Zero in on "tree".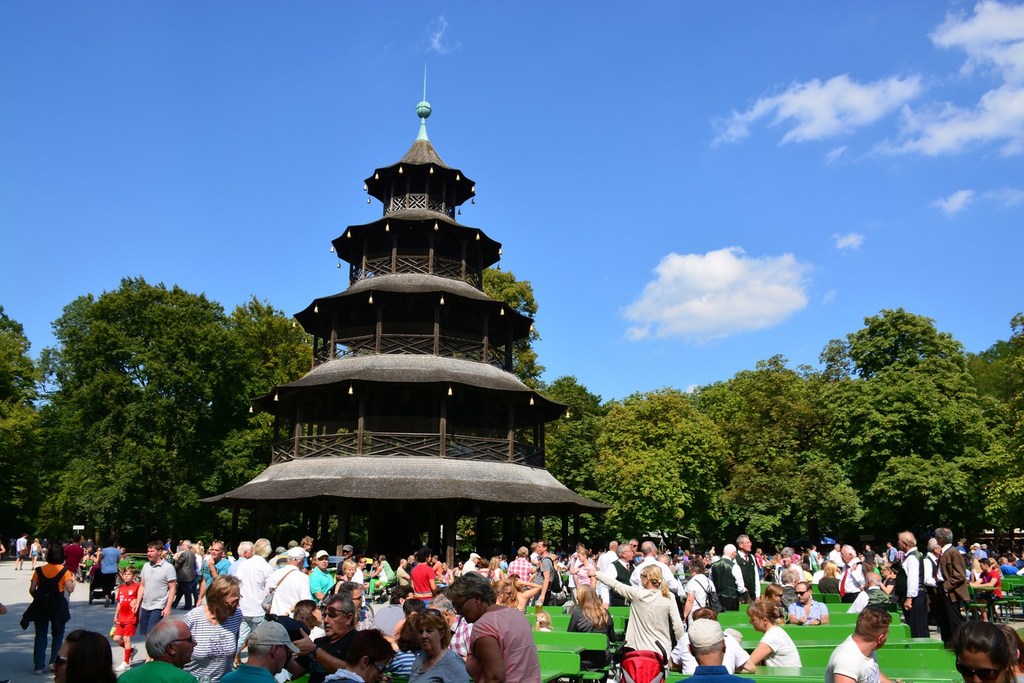
Zeroed in: crop(488, 263, 558, 420).
